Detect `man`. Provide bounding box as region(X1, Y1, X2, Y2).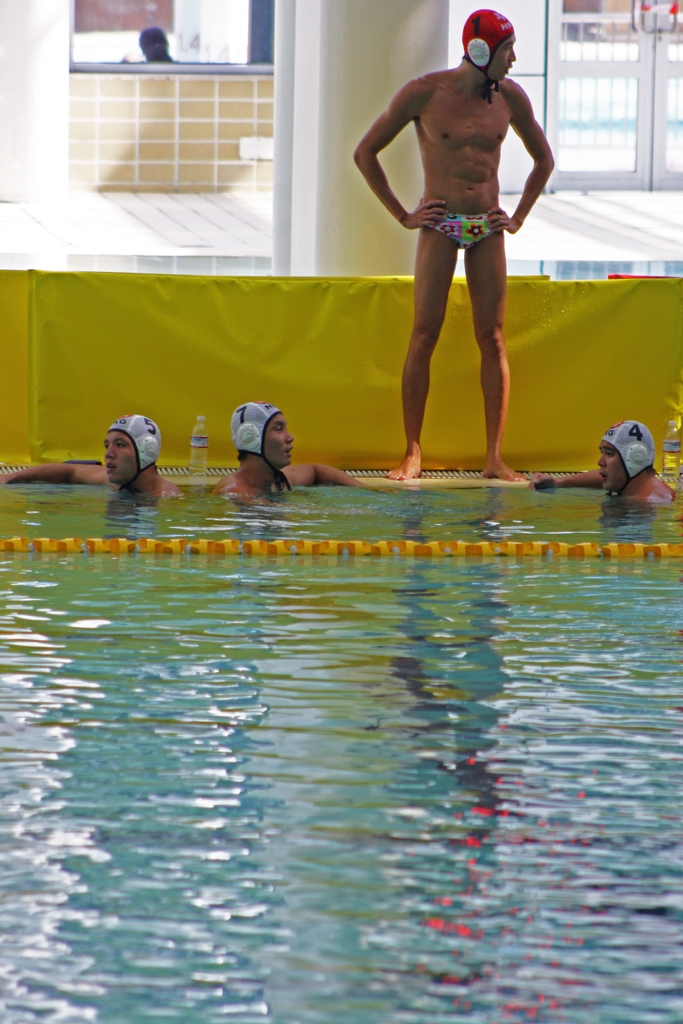
region(534, 416, 681, 505).
